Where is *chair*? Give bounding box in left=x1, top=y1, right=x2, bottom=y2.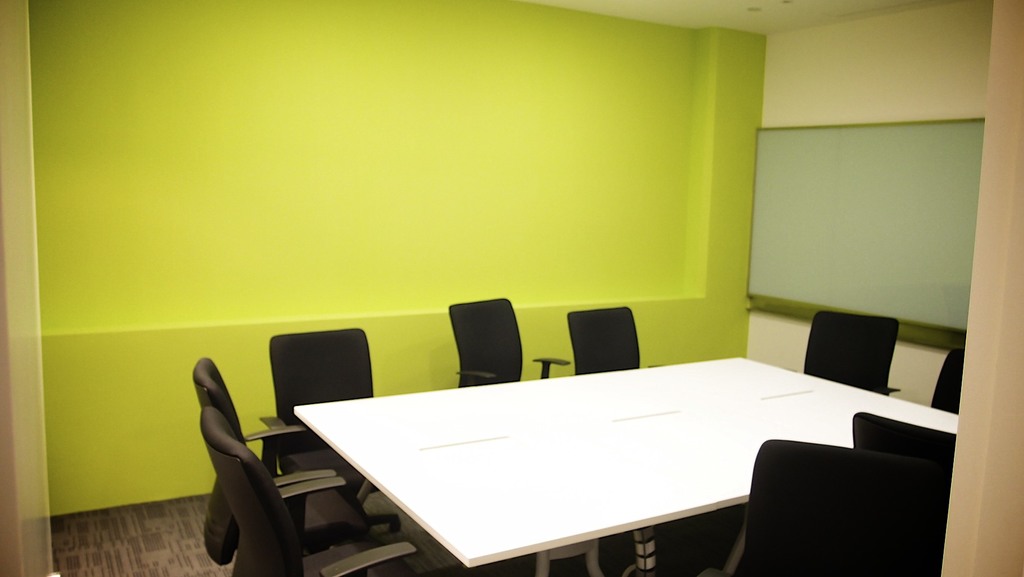
left=449, top=295, right=572, bottom=389.
